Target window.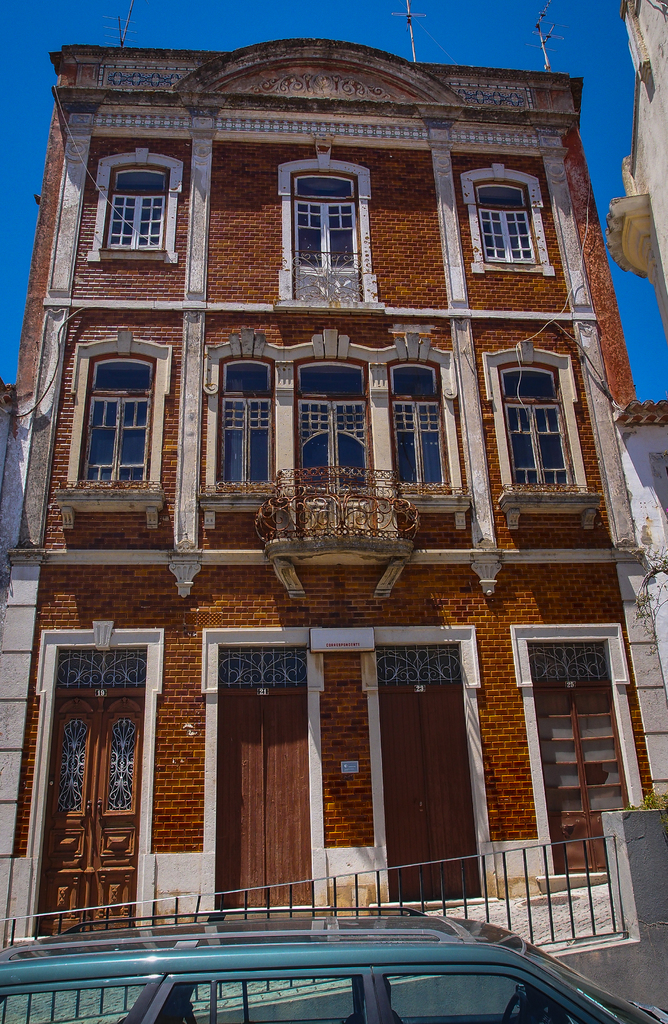
Target region: {"x1": 457, "y1": 168, "x2": 551, "y2": 273}.
